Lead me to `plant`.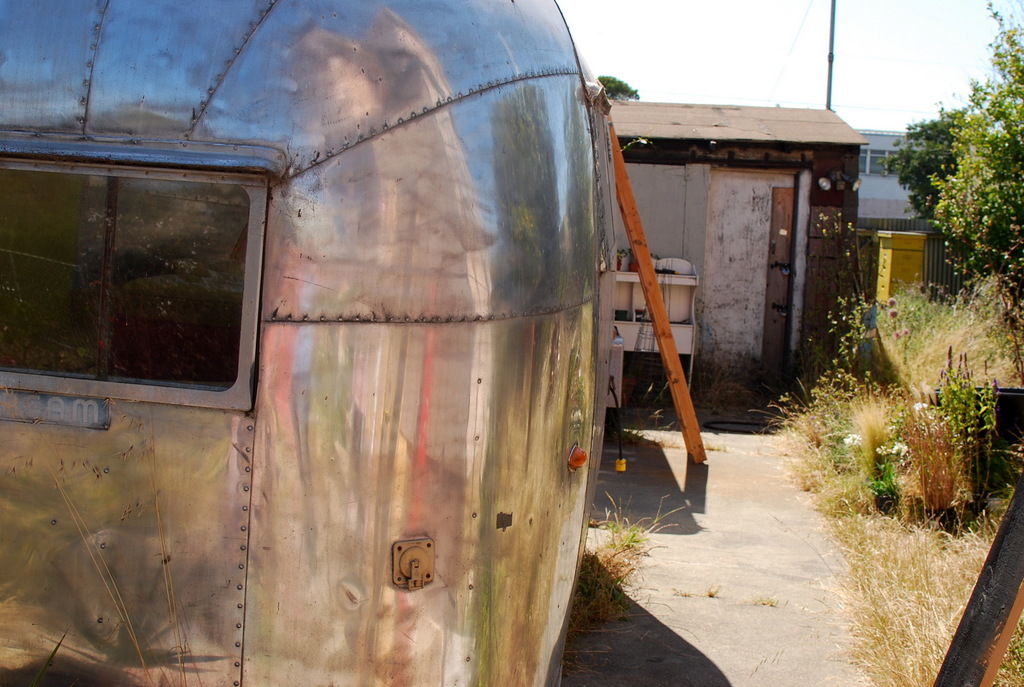
Lead to 753,590,780,608.
